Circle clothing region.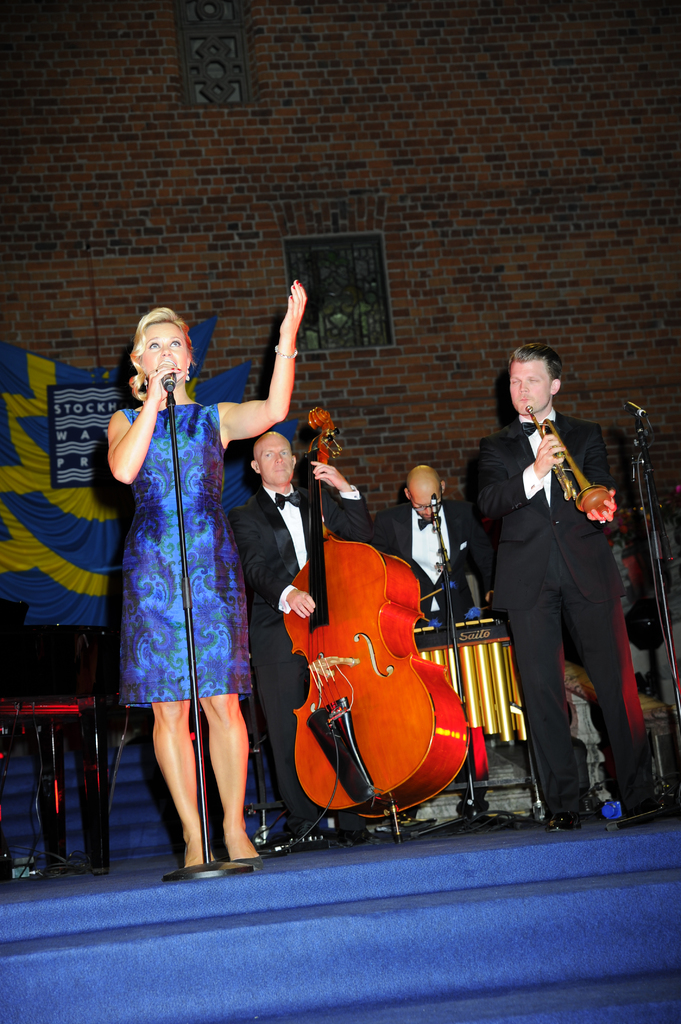
Region: [476,413,654,810].
